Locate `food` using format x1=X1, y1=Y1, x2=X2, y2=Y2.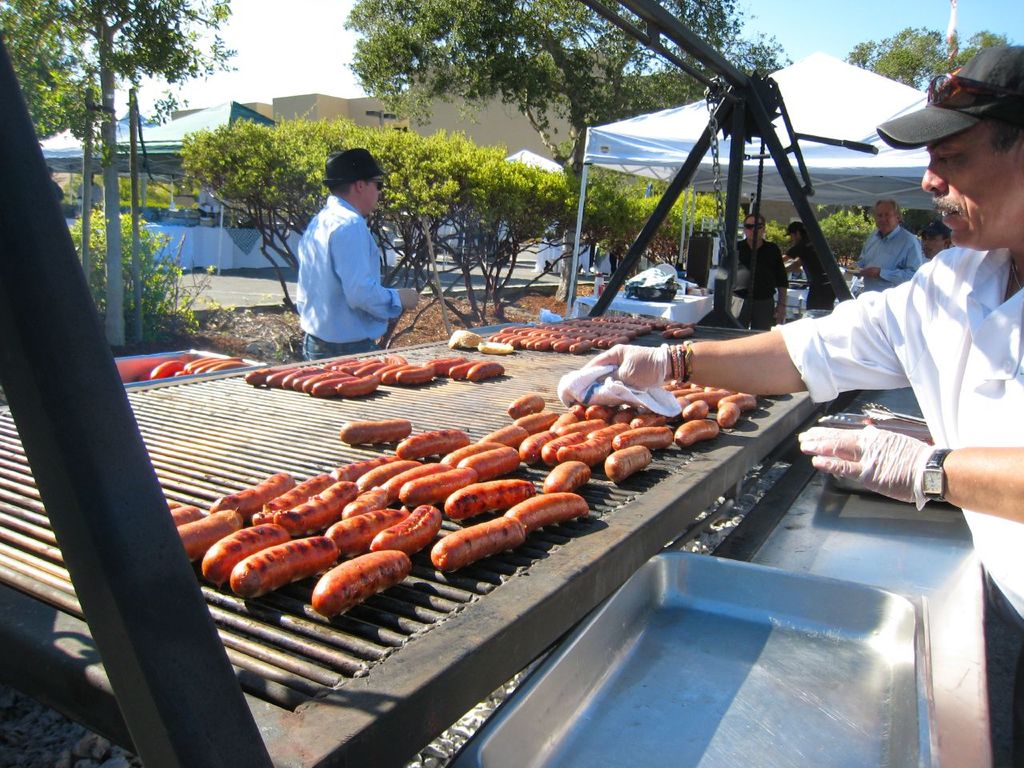
x1=394, y1=427, x2=470, y2=461.
